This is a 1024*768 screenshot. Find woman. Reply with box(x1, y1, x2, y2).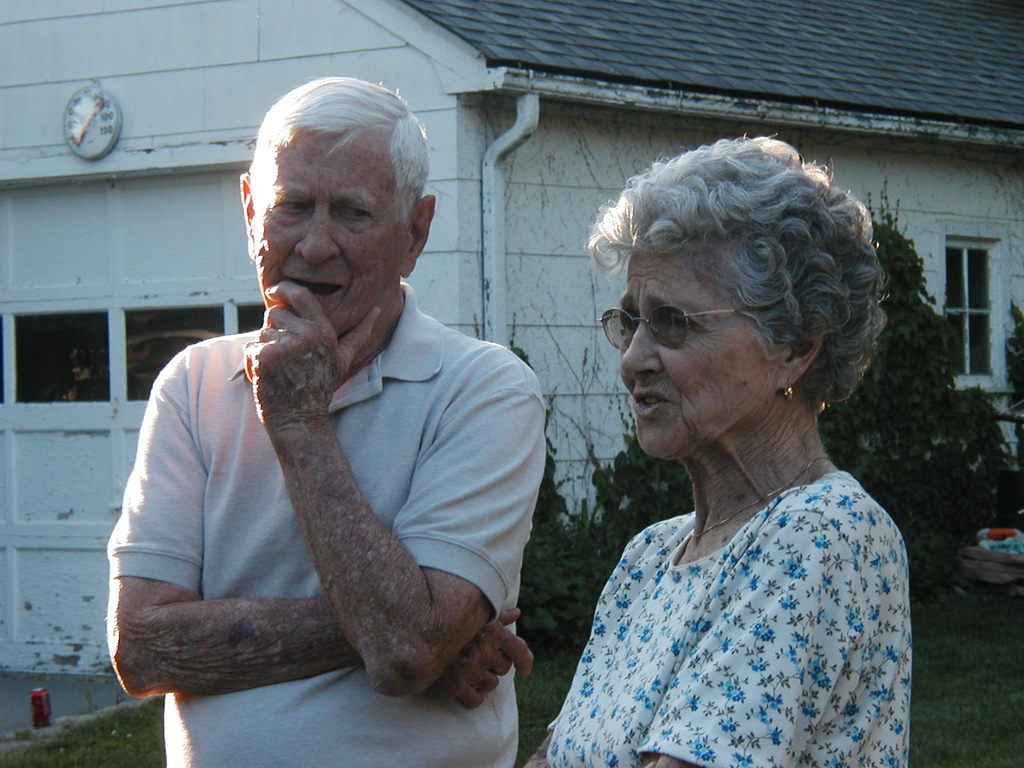
box(527, 116, 949, 767).
